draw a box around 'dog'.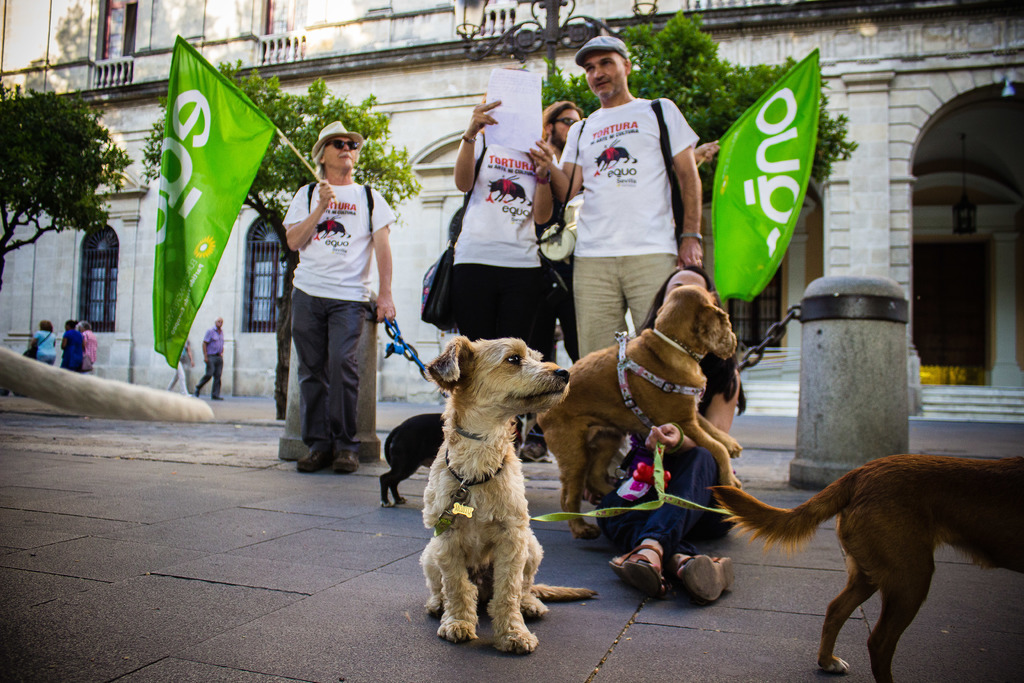
(376,413,445,509).
